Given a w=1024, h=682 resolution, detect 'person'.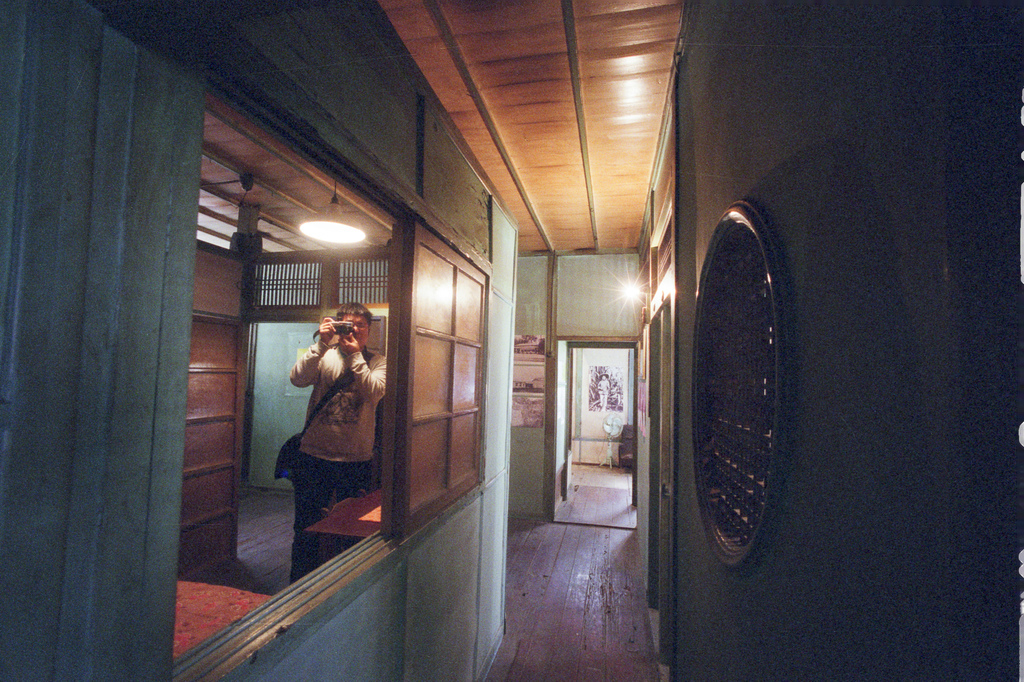
detection(287, 298, 390, 596).
